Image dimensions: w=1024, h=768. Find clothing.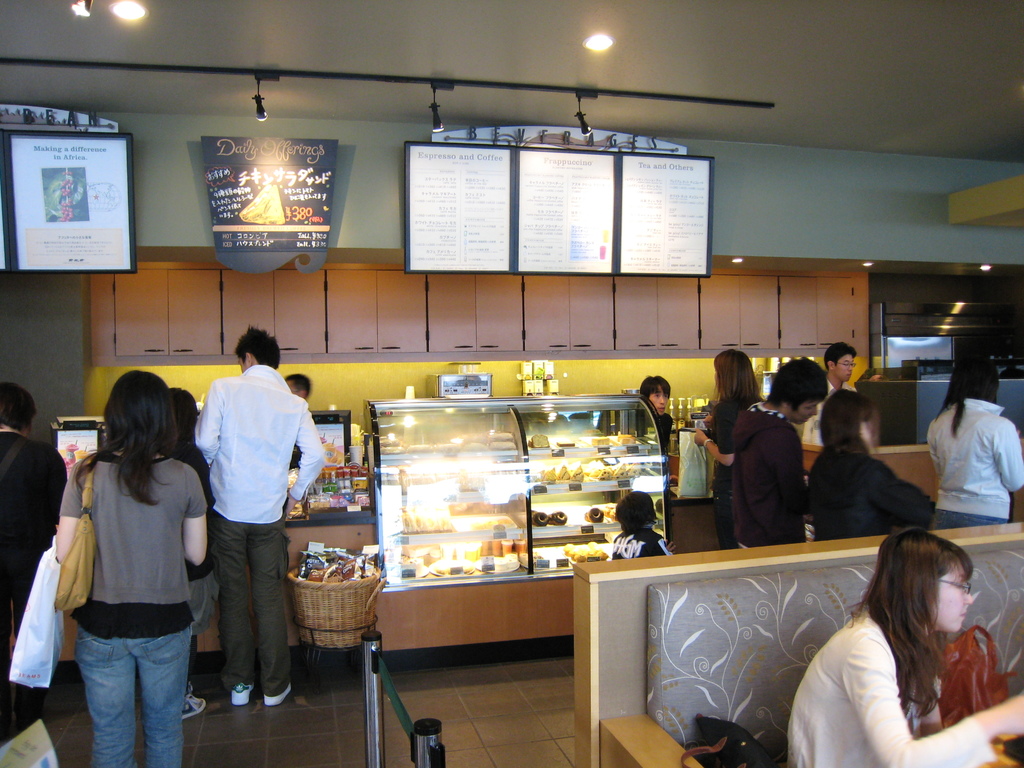
bbox(0, 431, 69, 720).
